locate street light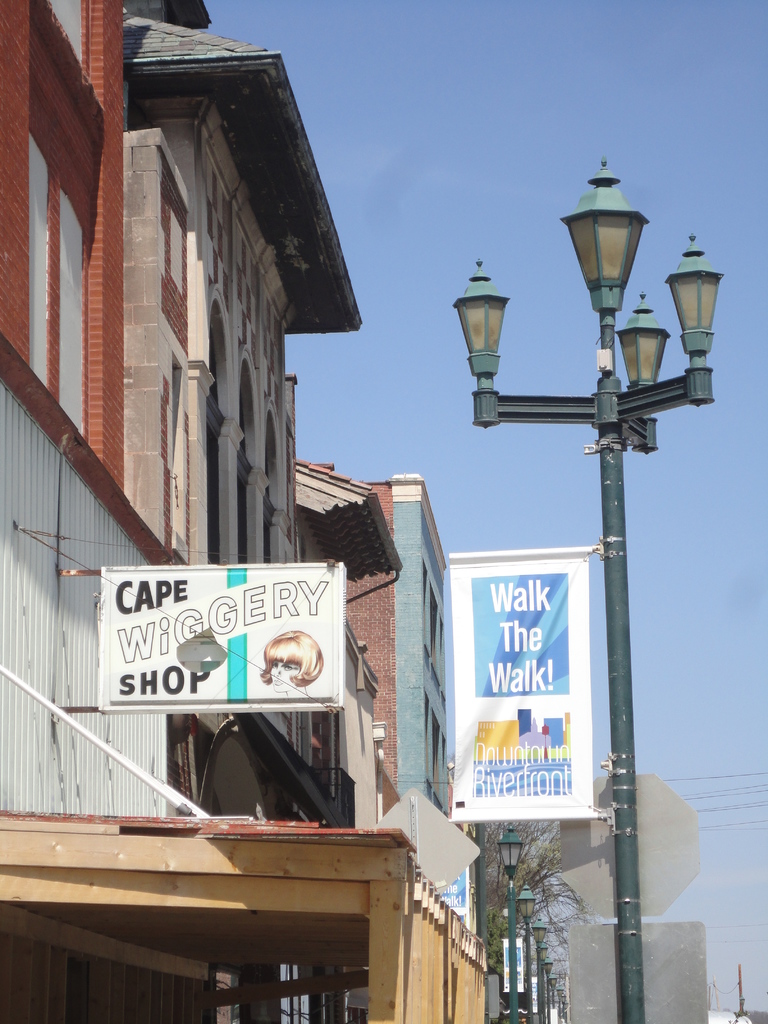
(454,152,727,1023)
